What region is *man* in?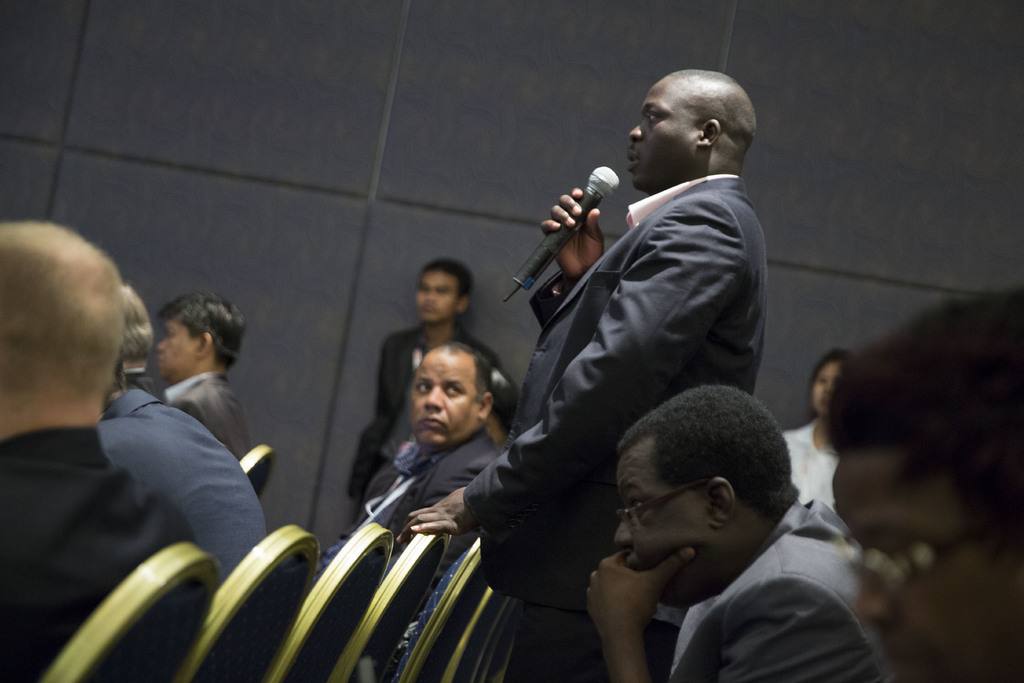
485 365 514 457.
